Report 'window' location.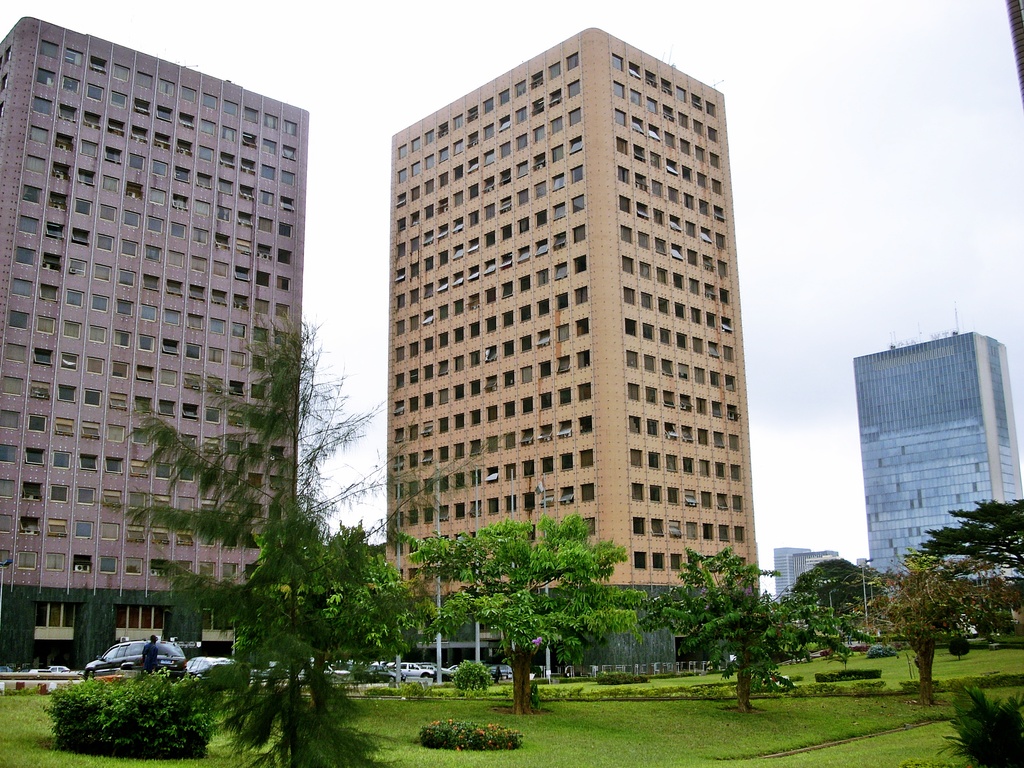
Report: crop(542, 358, 550, 380).
